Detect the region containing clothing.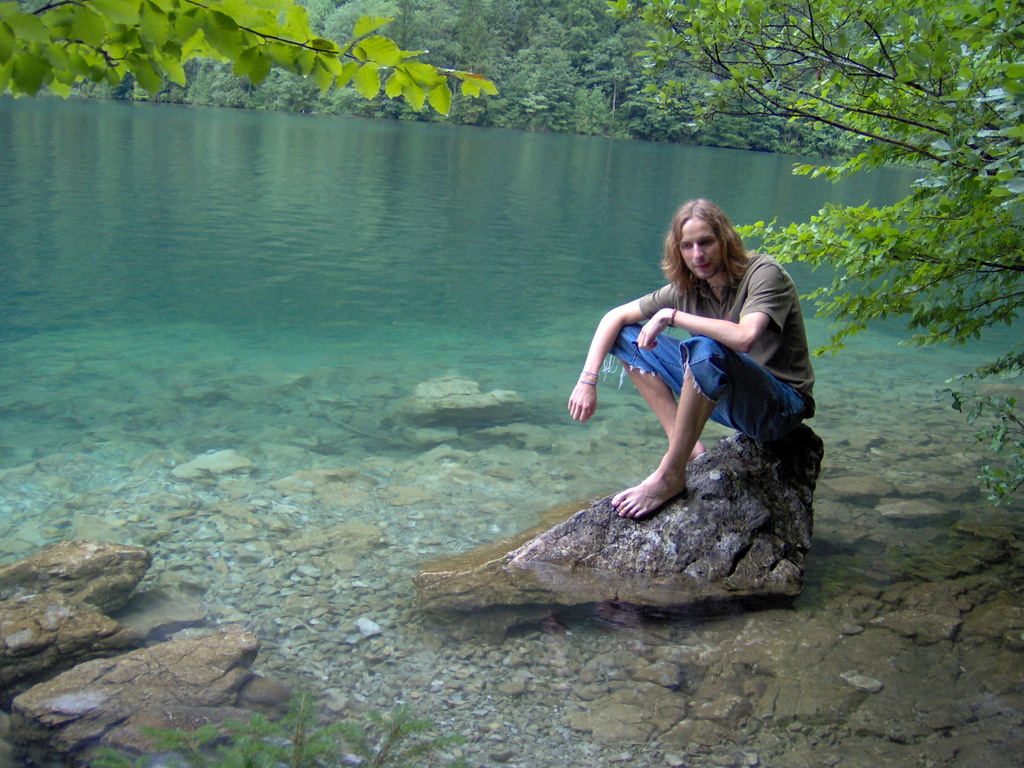
left=588, top=257, right=797, bottom=454.
